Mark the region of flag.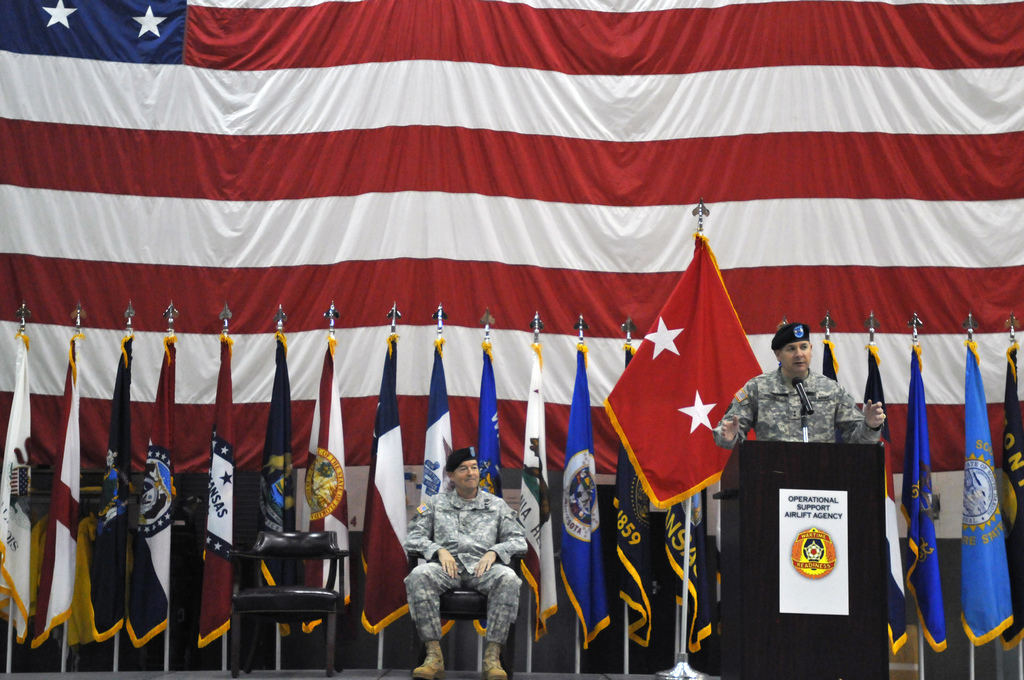
Region: box(822, 339, 845, 387).
